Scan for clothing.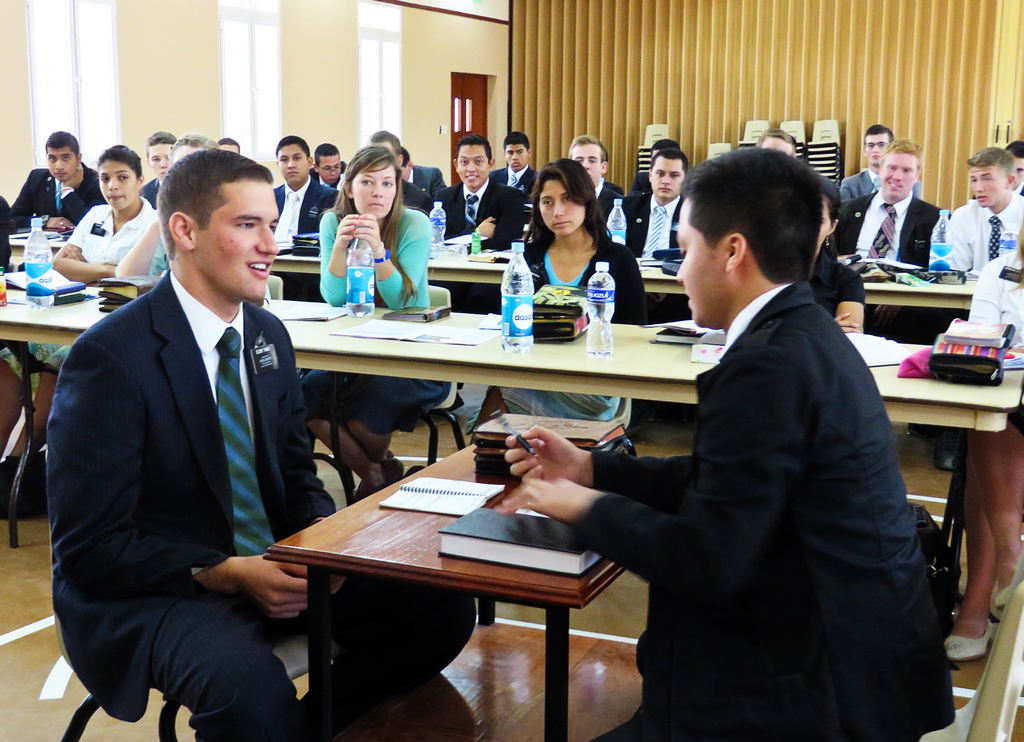
Scan result: left=810, top=245, right=862, bottom=316.
